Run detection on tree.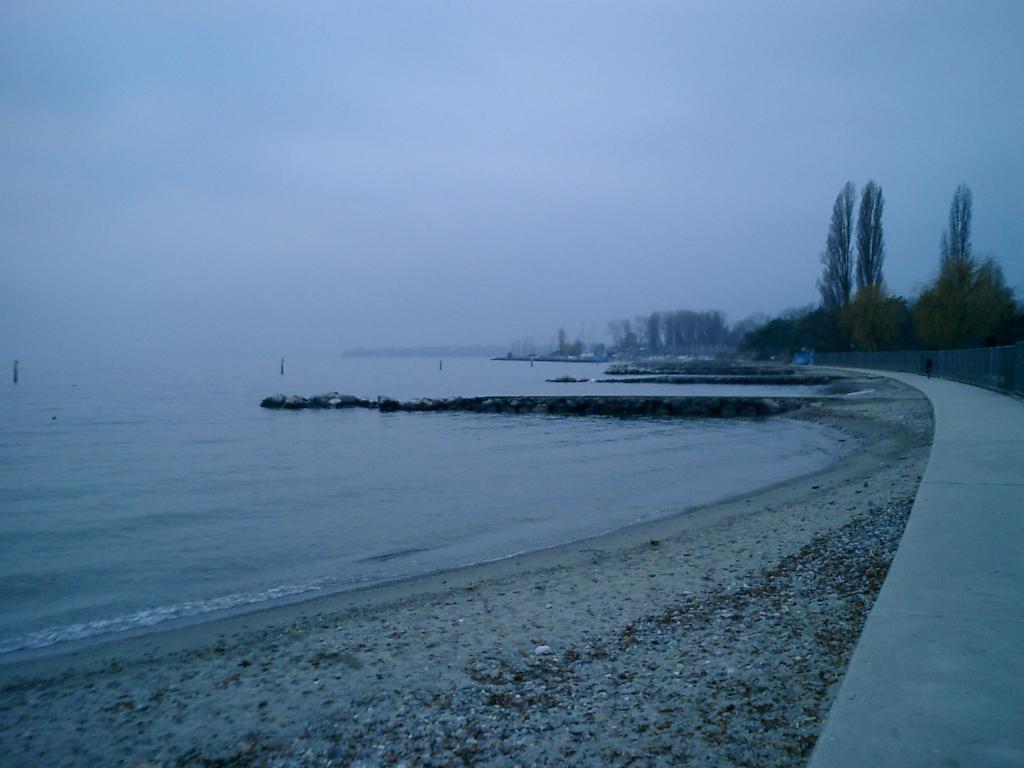
Result: 937:187:981:301.
